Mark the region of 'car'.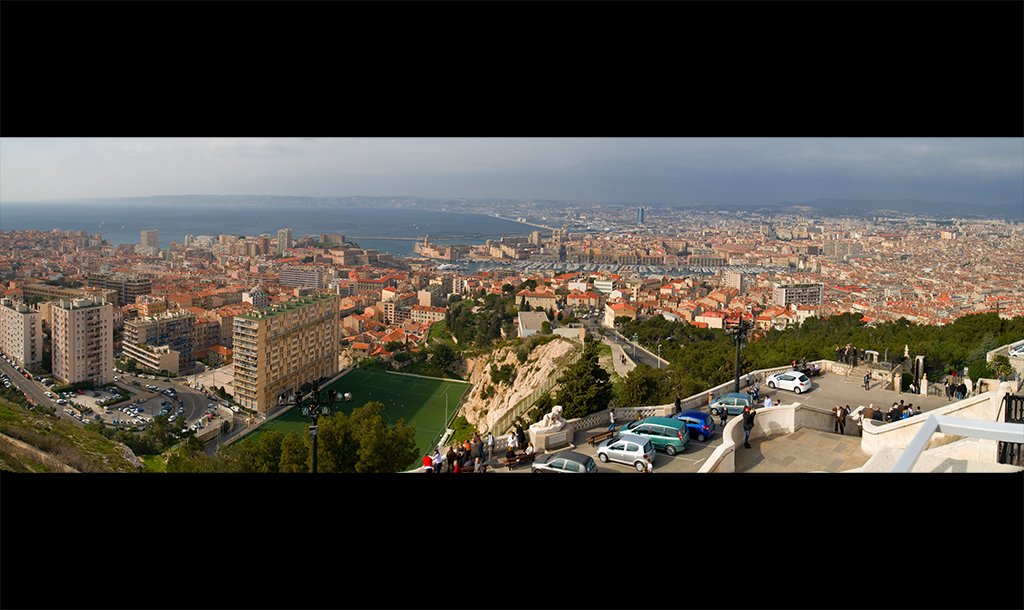
Region: Rect(704, 391, 755, 419).
